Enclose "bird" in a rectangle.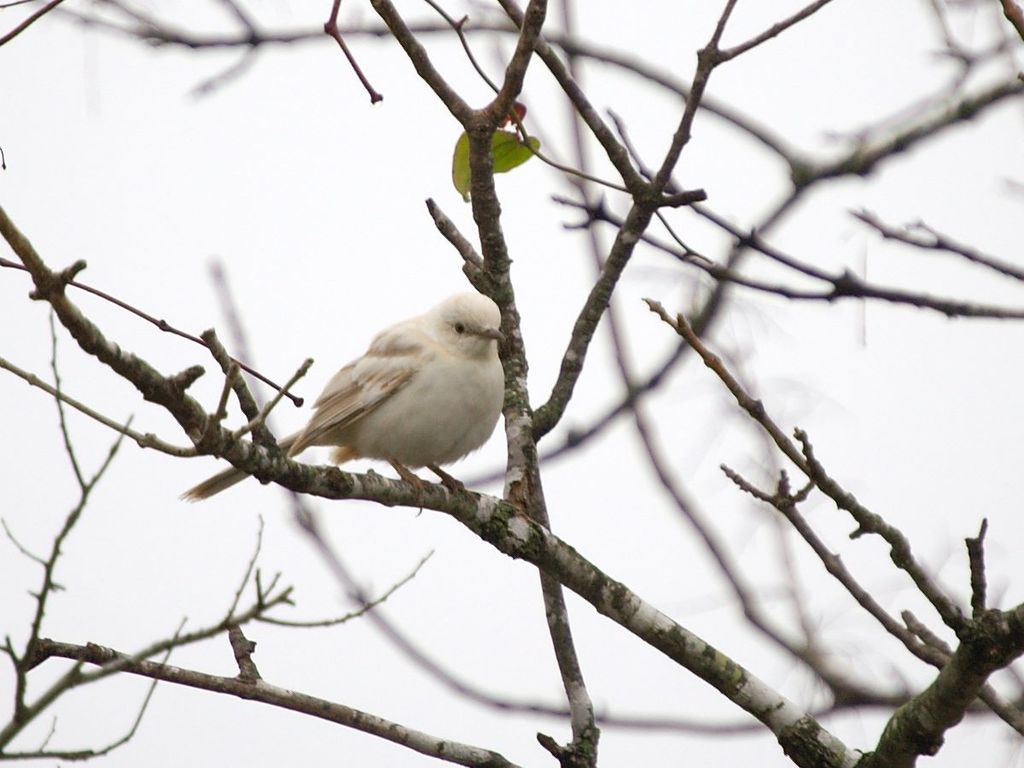
box(266, 268, 516, 514).
